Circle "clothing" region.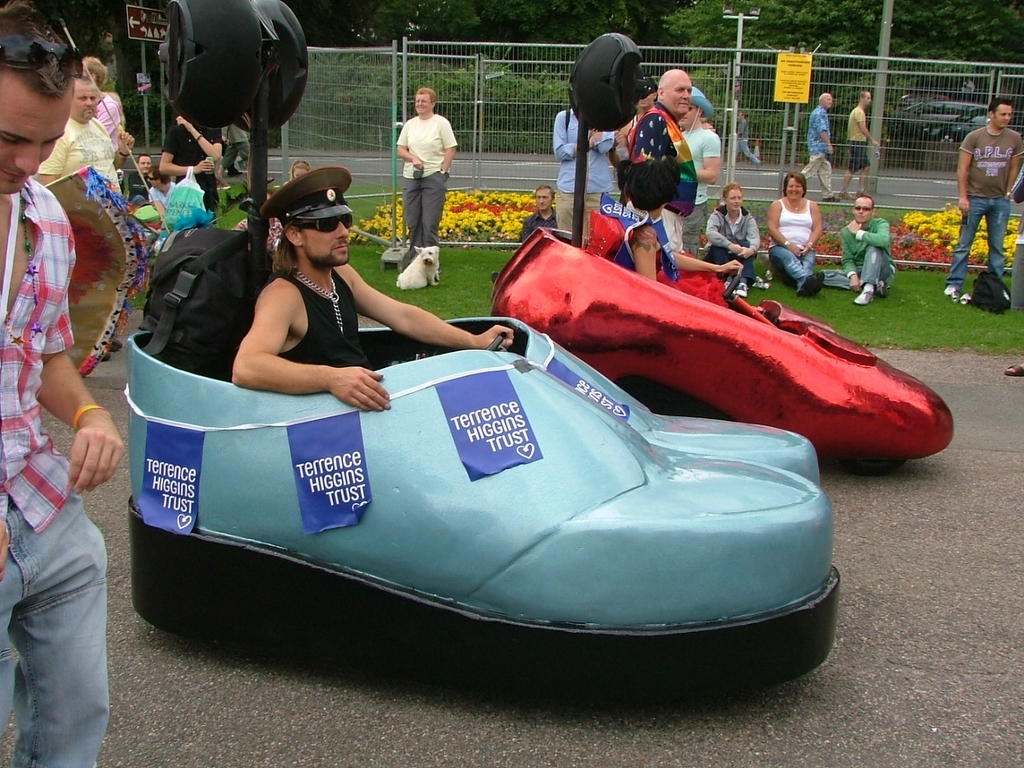
Region: select_region(686, 129, 725, 252).
